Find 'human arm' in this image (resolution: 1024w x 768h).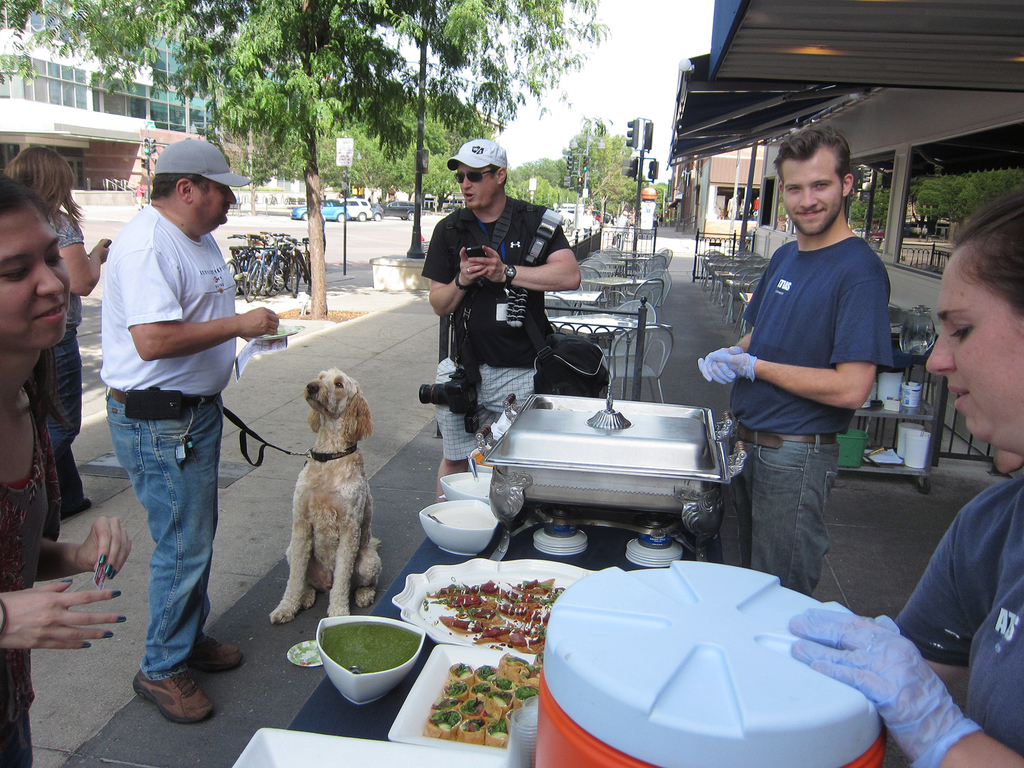
region(750, 288, 908, 454).
